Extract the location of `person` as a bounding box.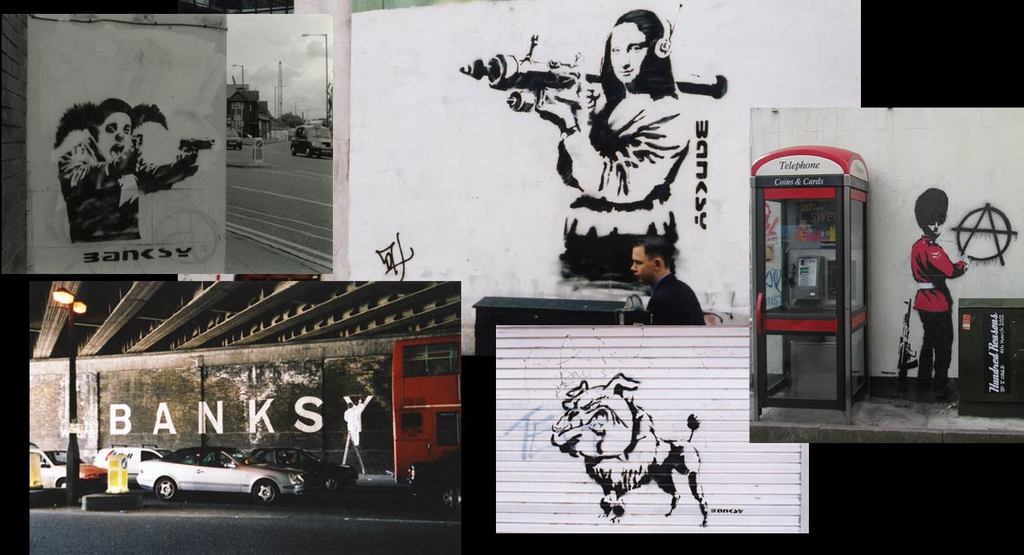
540, 11, 688, 288.
